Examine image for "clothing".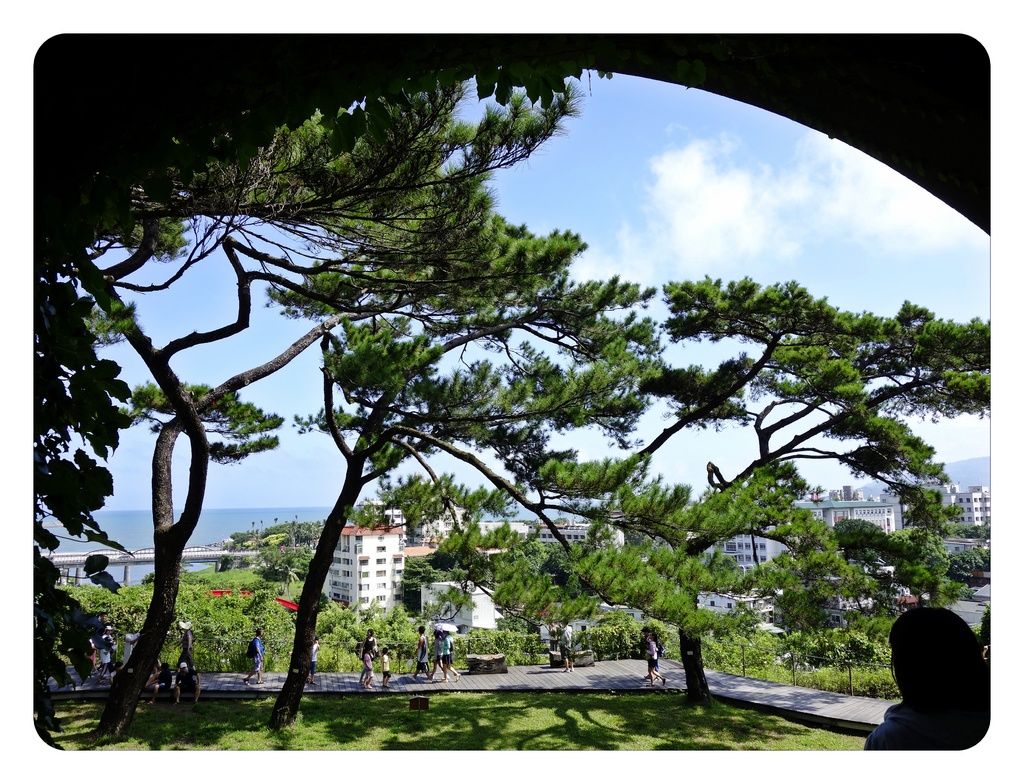
Examination result: locate(99, 648, 112, 673).
